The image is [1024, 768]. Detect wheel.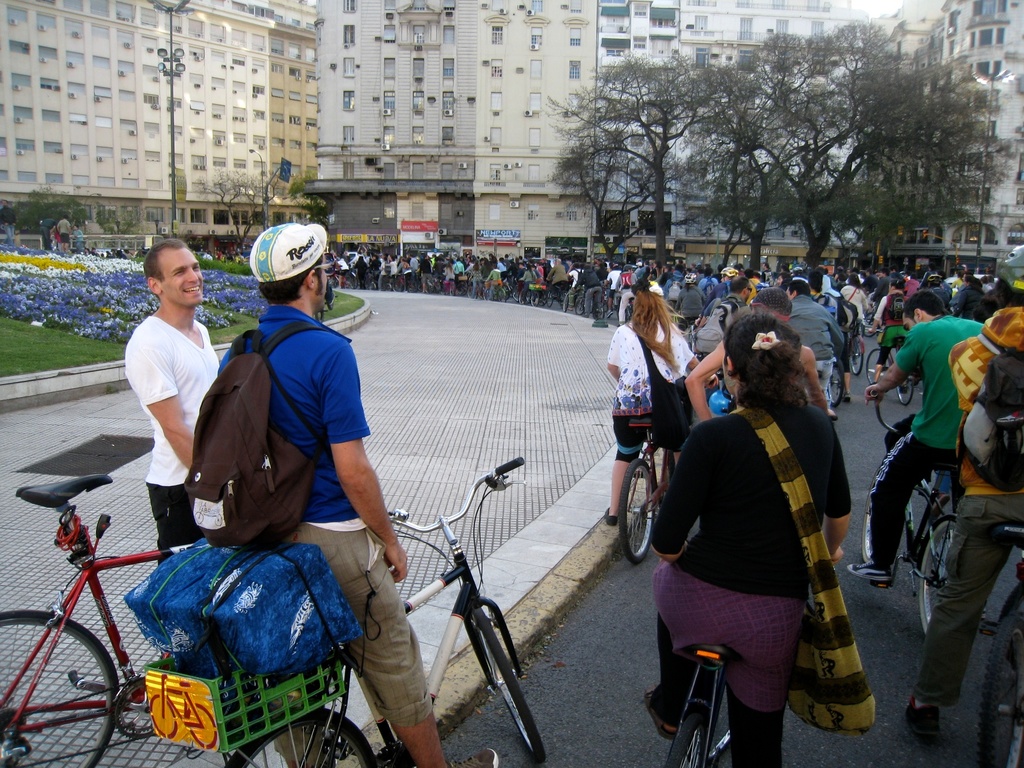
Detection: 575/299/584/315.
